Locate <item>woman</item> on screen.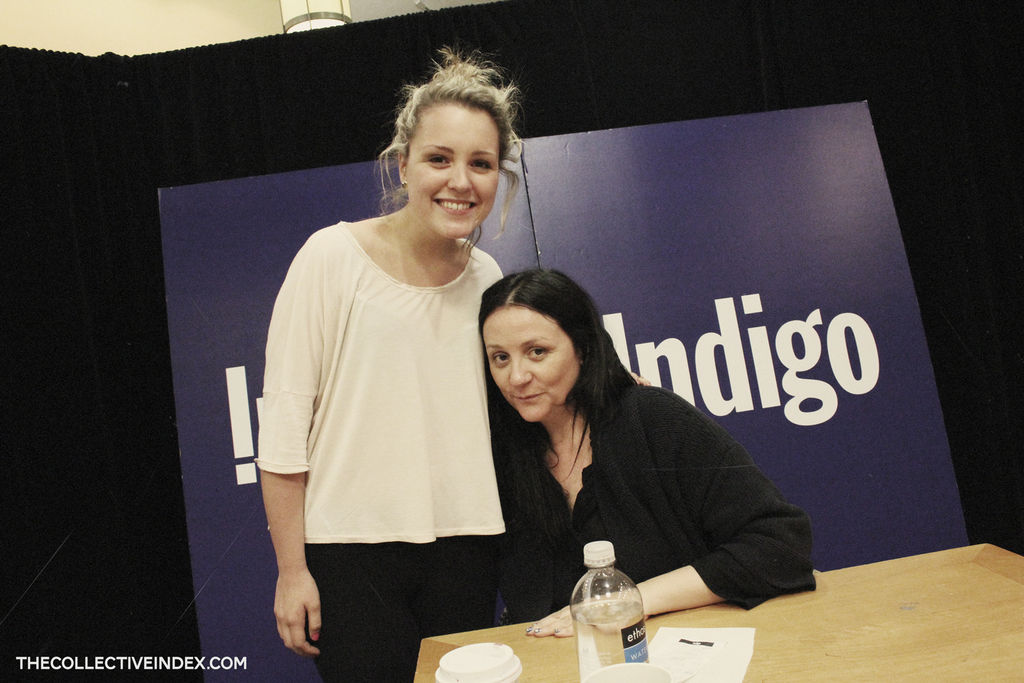
On screen at {"x1": 257, "y1": 46, "x2": 526, "y2": 682}.
